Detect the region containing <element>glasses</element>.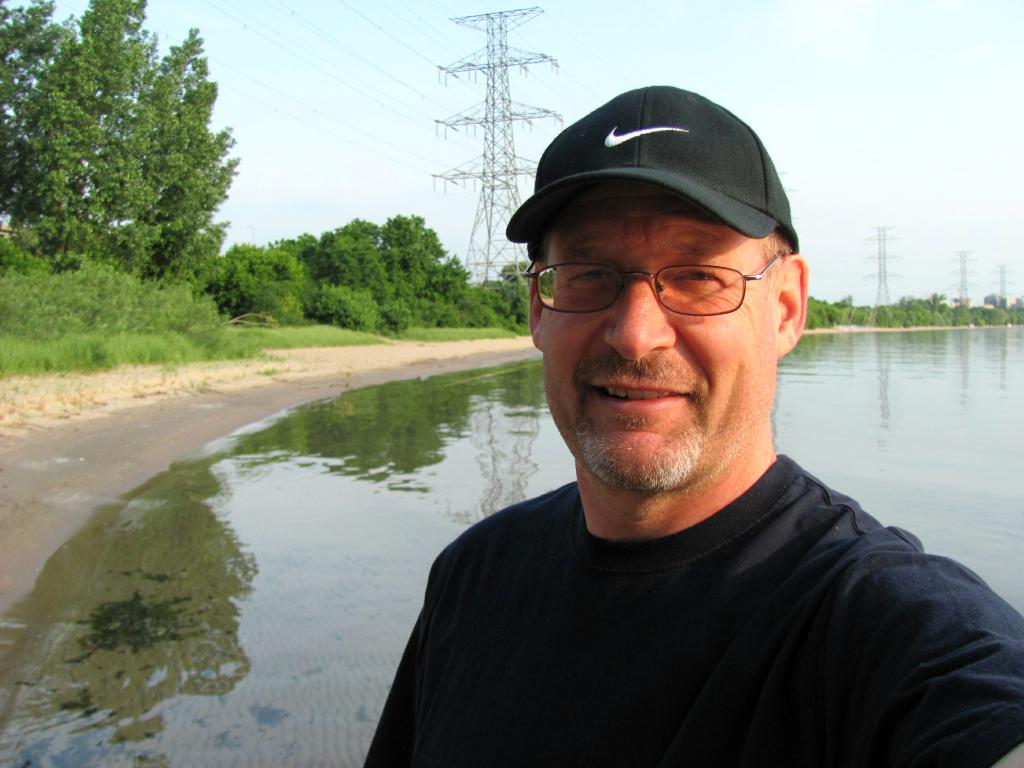
pyautogui.locateOnScreen(529, 243, 798, 318).
